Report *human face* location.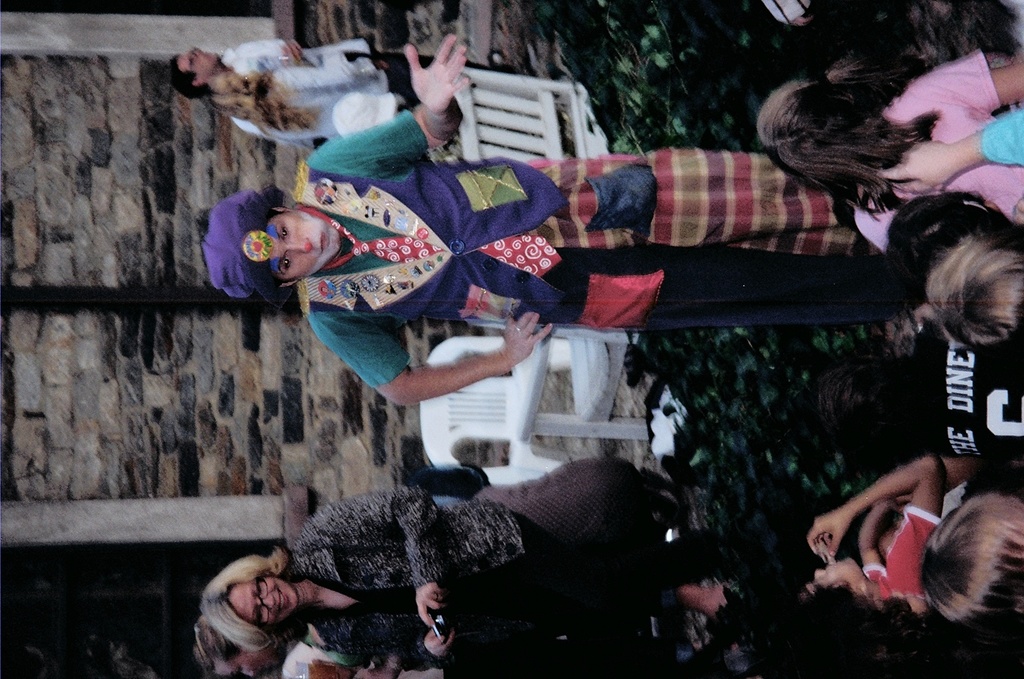
Report: {"x1": 271, "y1": 217, "x2": 339, "y2": 282}.
